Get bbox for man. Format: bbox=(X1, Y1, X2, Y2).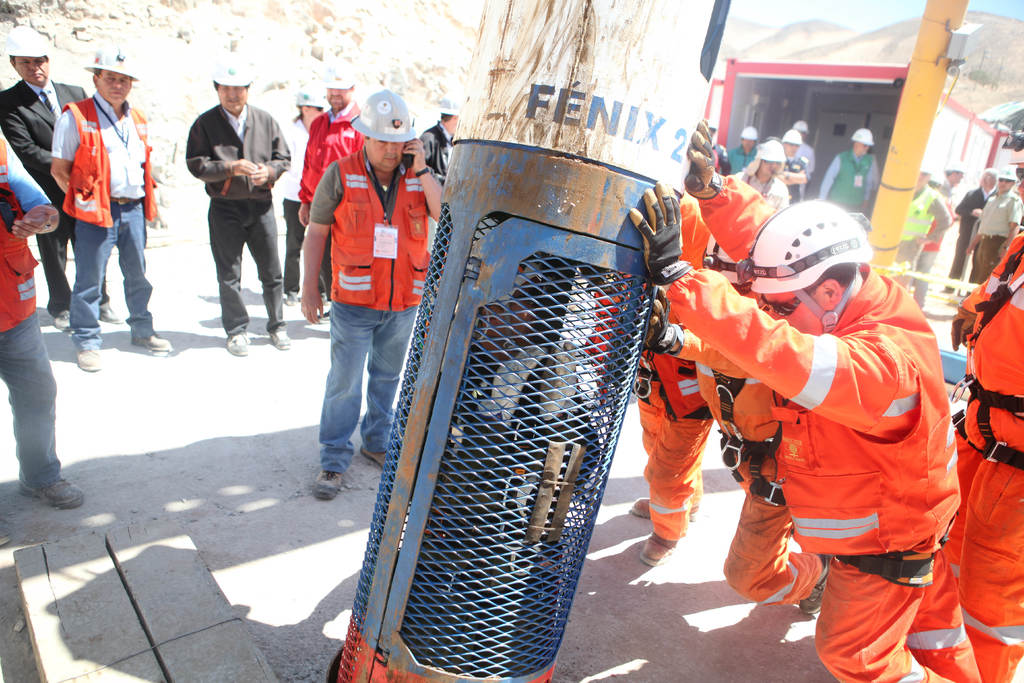
bbox=(913, 165, 951, 310).
